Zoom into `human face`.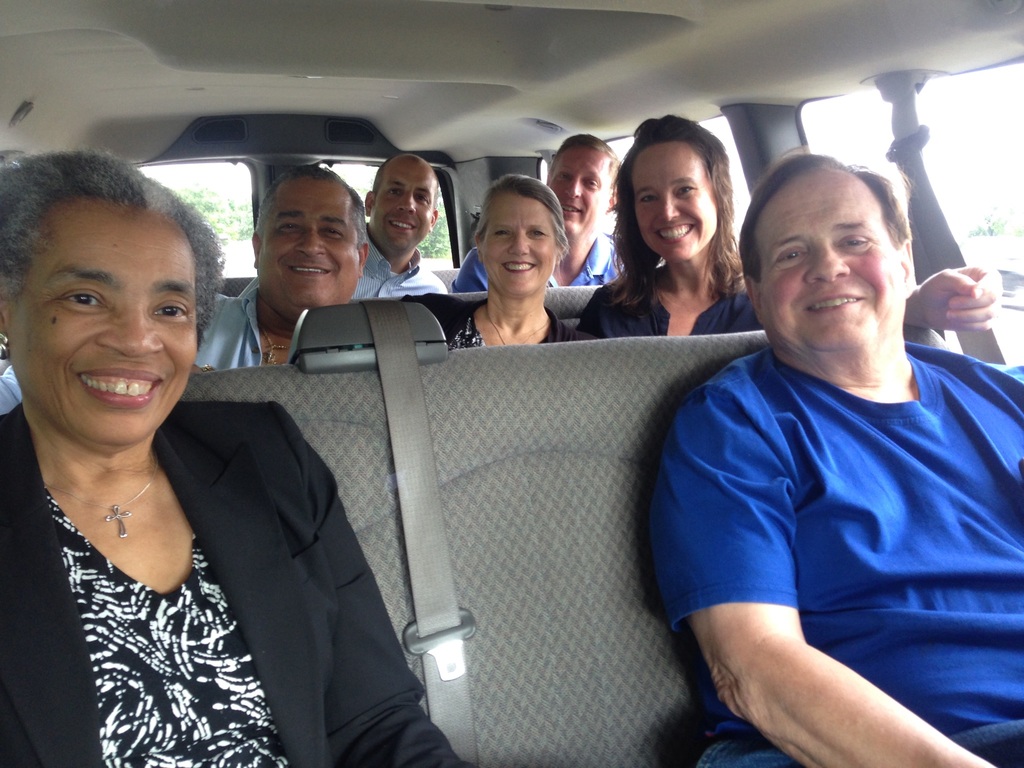
Zoom target: 547/145/603/232.
